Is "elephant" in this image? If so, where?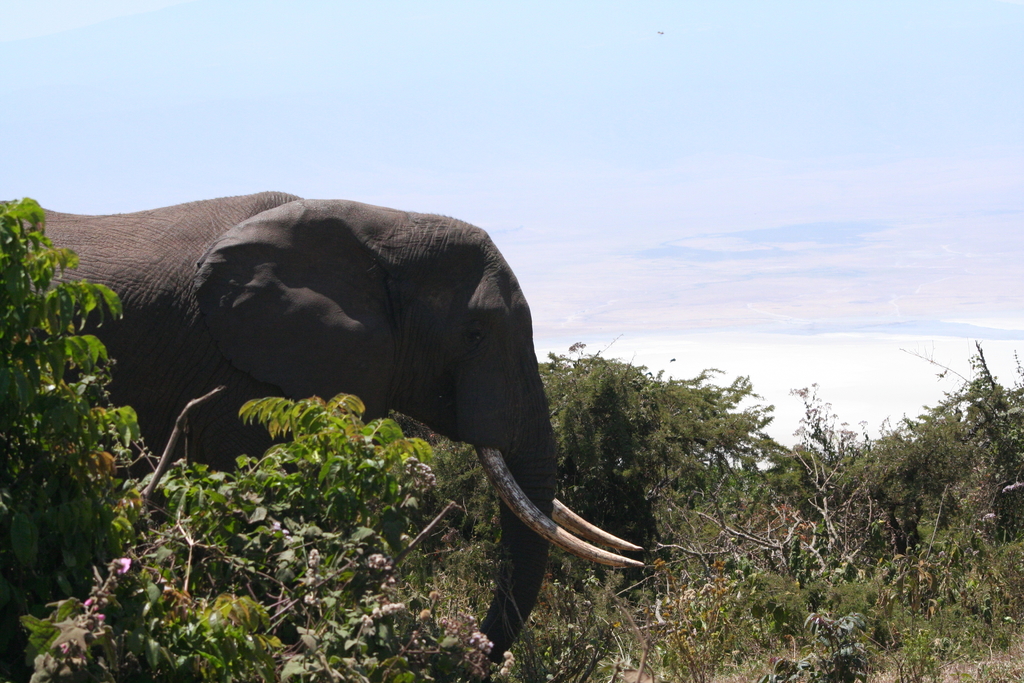
Yes, at rect(46, 200, 670, 626).
